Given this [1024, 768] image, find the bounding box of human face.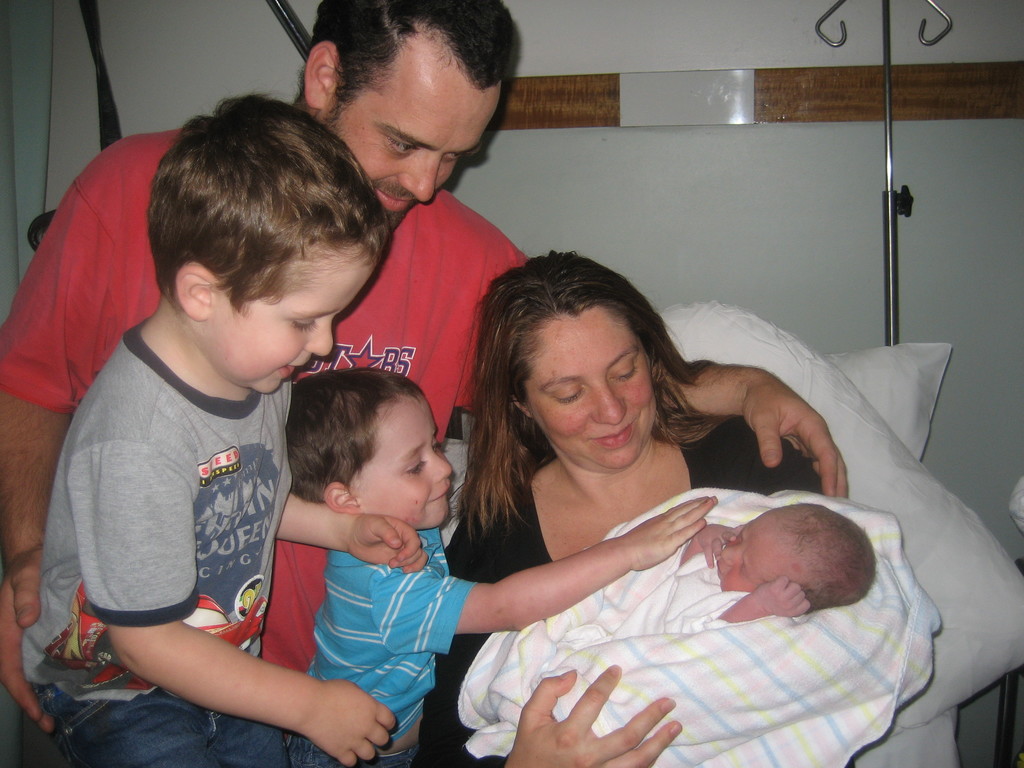
(left=524, top=314, right=661, bottom=472).
